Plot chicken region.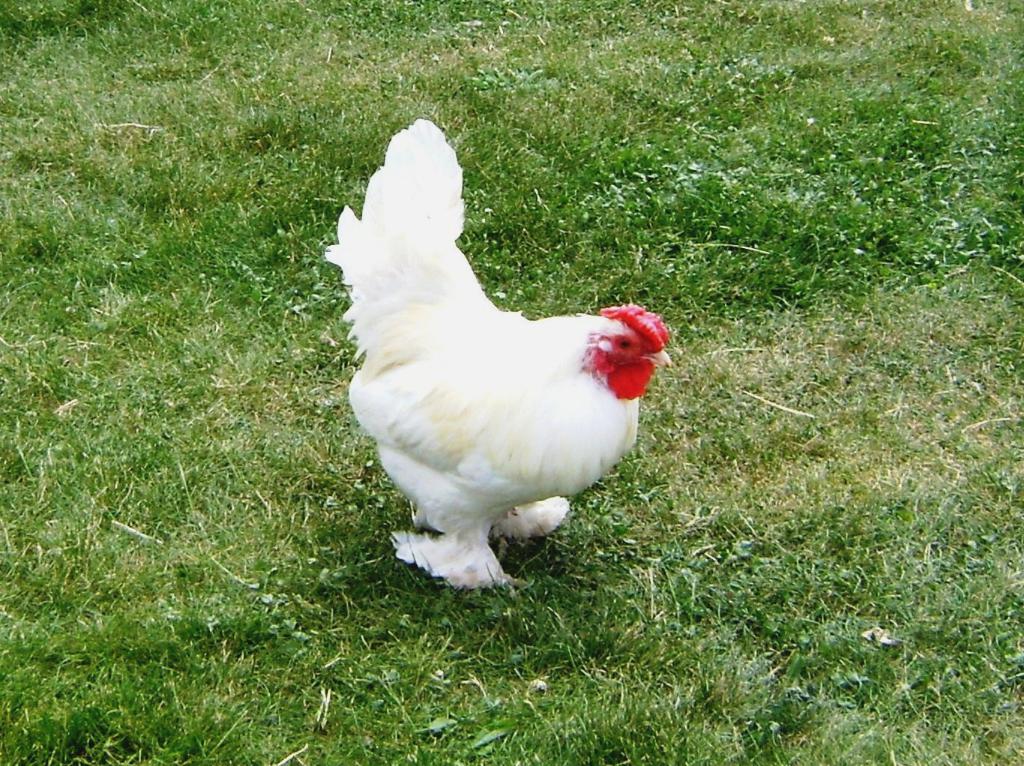
Plotted at {"x1": 316, "y1": 128, "x2": 673, "y2": 600}.
